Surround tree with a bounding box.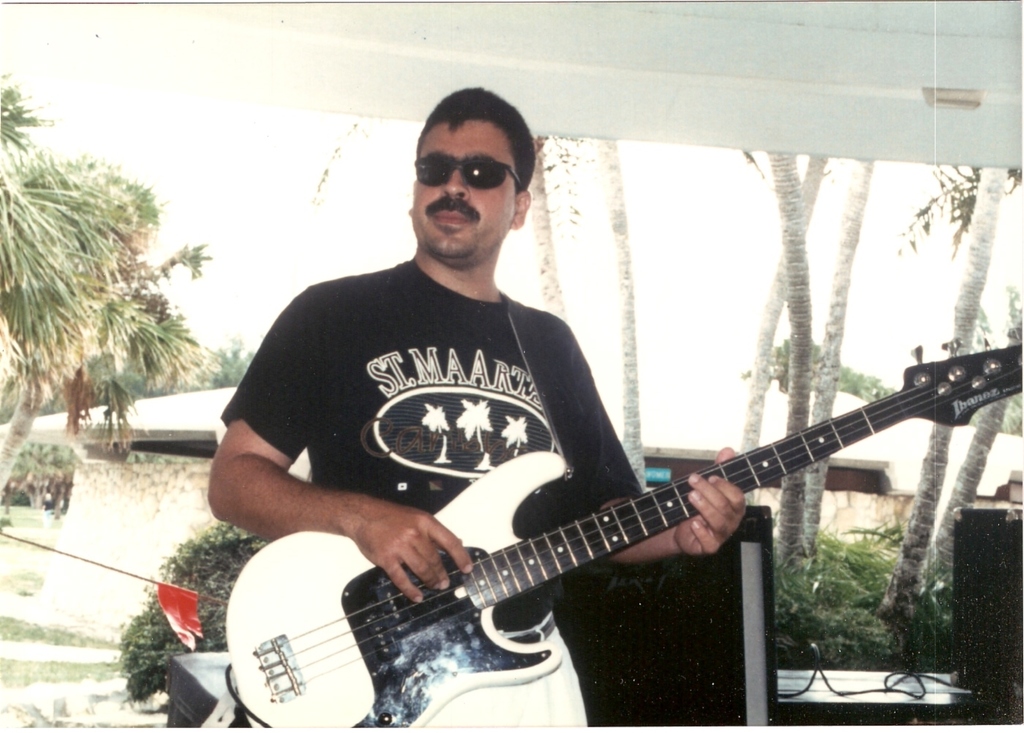
[195,338,262,390].
